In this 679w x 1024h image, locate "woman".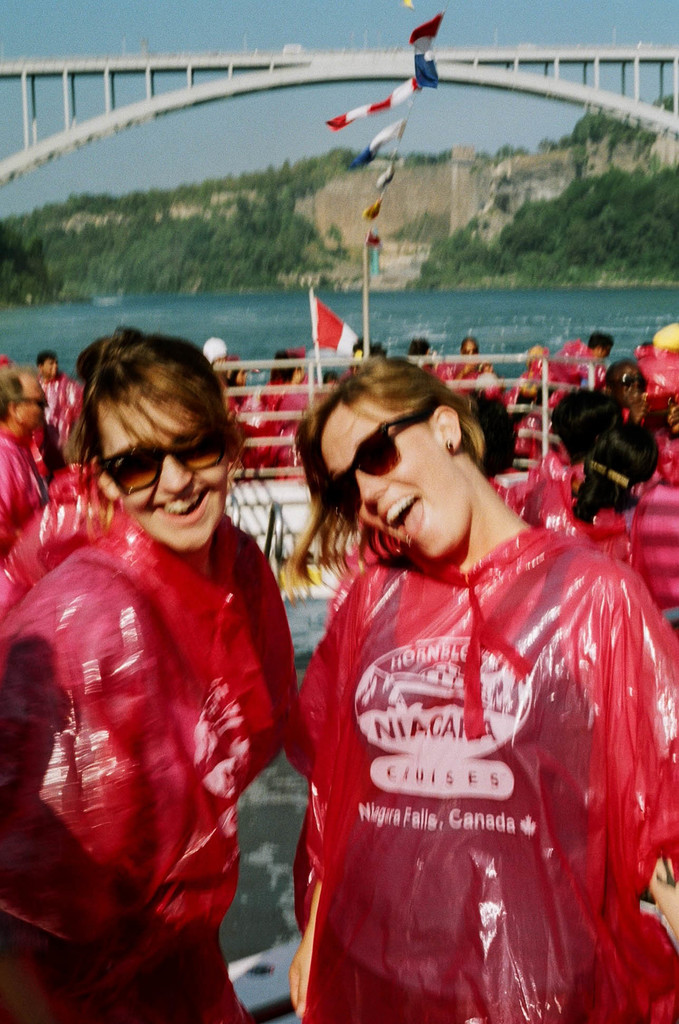
Bounding box: bbox=(0, 376, 57, 566).
